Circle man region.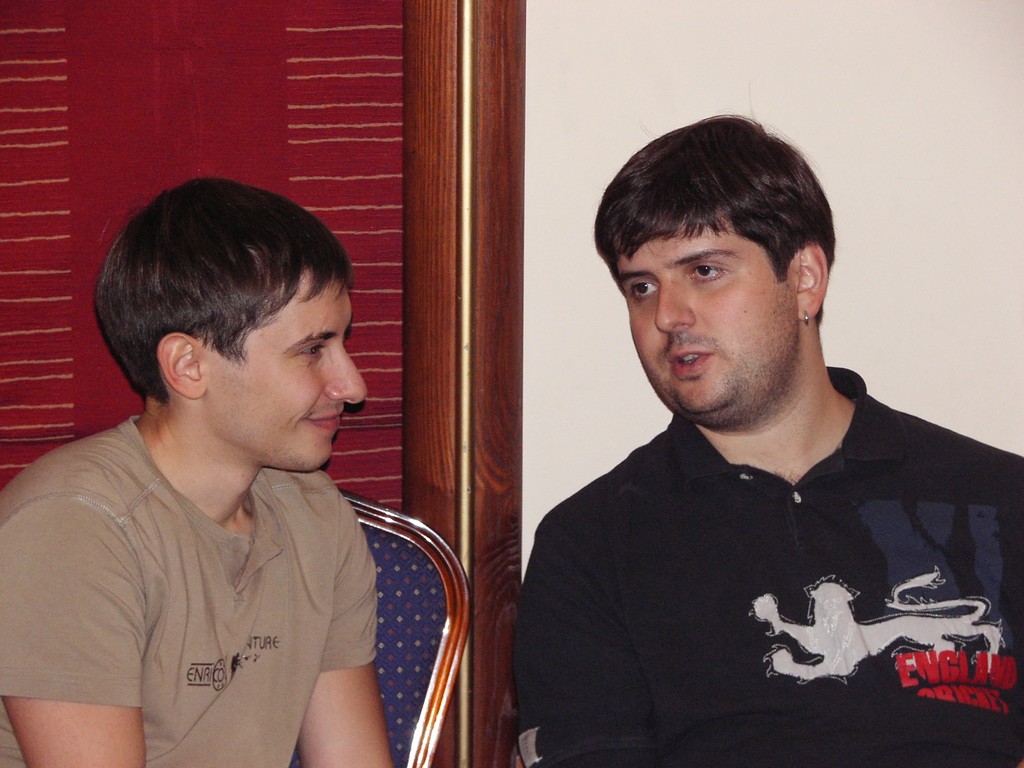
Region: pyautogui.locateOnScreen(511, 107, 1023, 767).
